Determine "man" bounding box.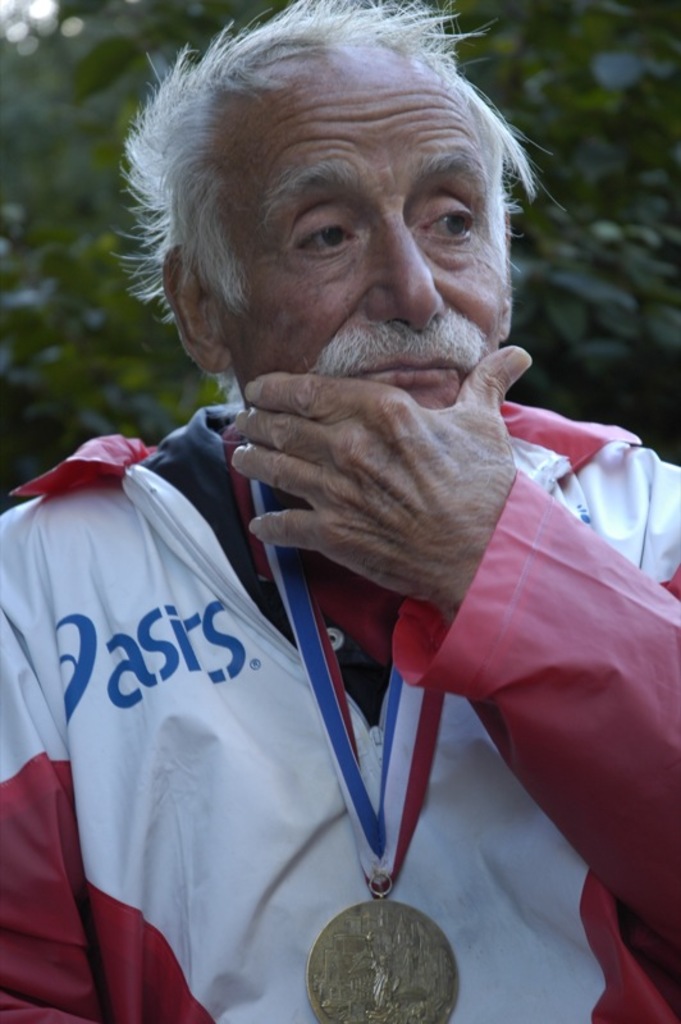
Determined: bbox=[145, 0, 680, 996].
